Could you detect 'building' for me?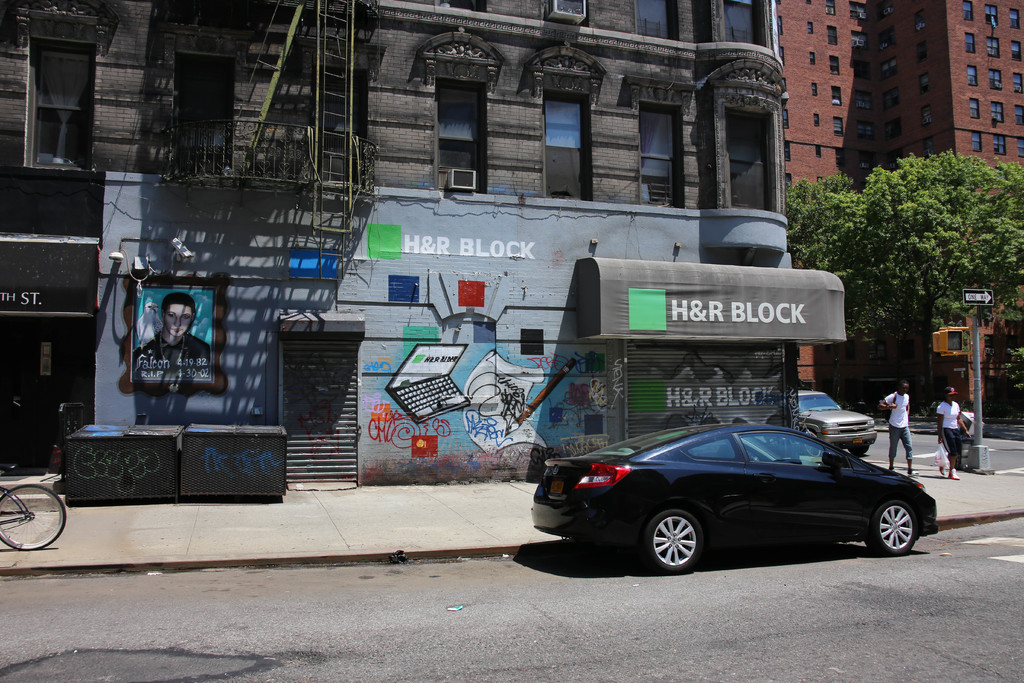
Detection result: bbox(285, 0, 850, 493).
